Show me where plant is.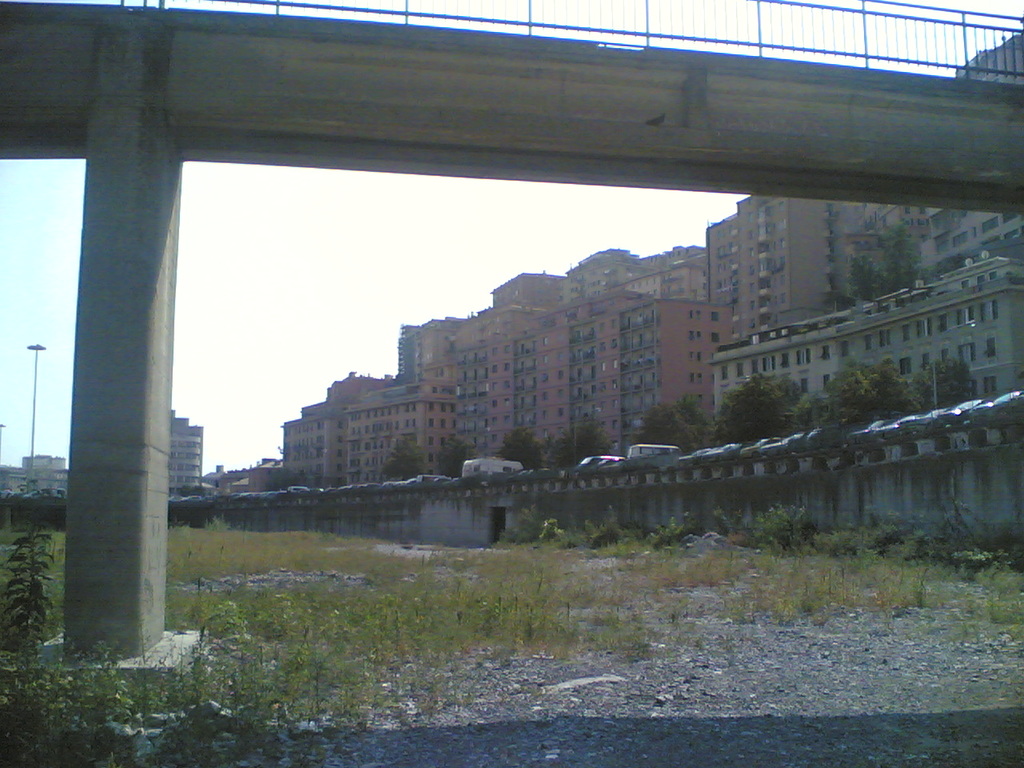
plant is at bbox(856, 510, 906, 554).
